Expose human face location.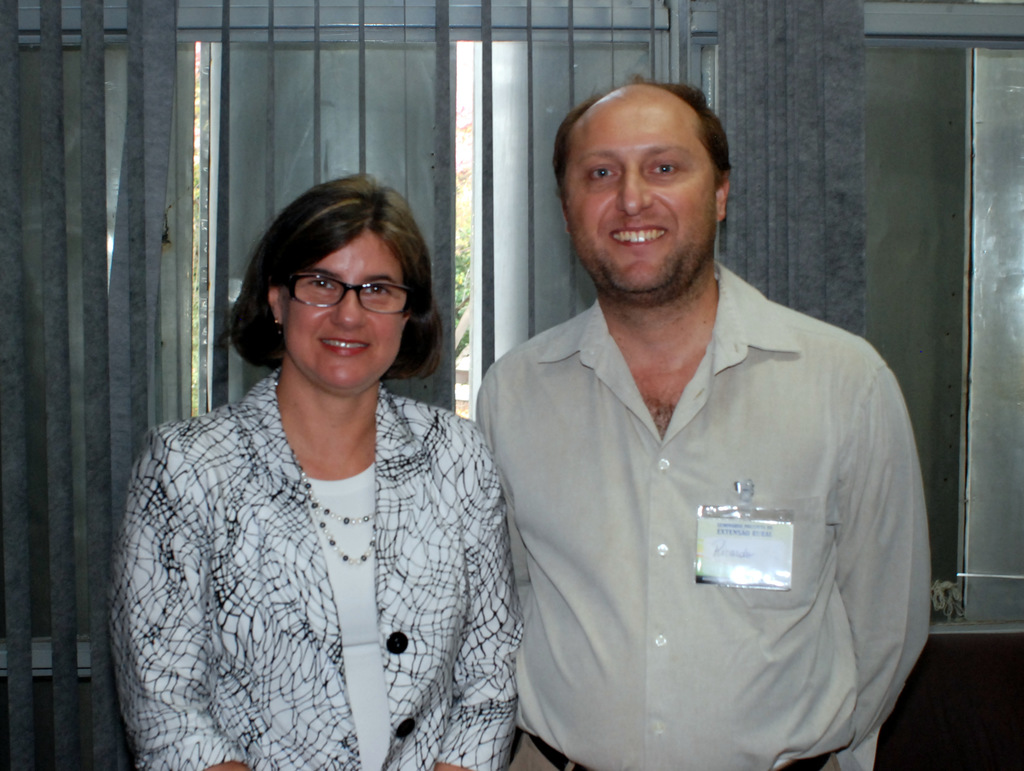
Exposed at <bbox>282, 230, 404, 388</bbox>.
